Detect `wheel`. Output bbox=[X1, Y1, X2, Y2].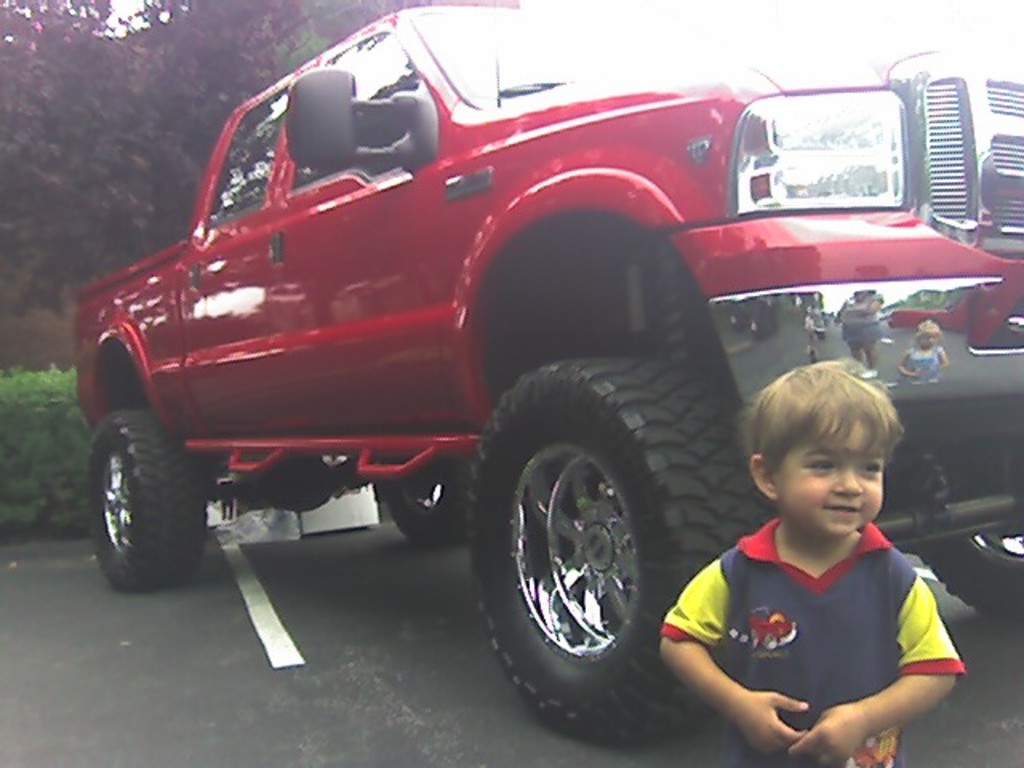
bbox=[467, 349, 757, 754].
